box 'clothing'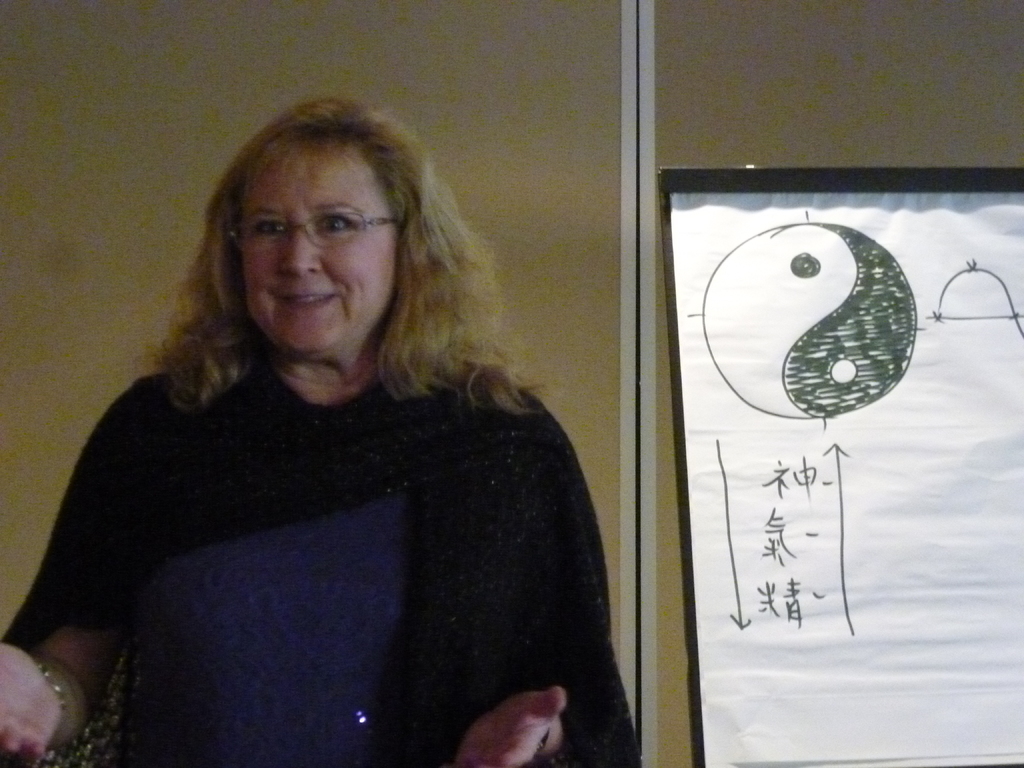
select_region(0, 277, 667, 753)
